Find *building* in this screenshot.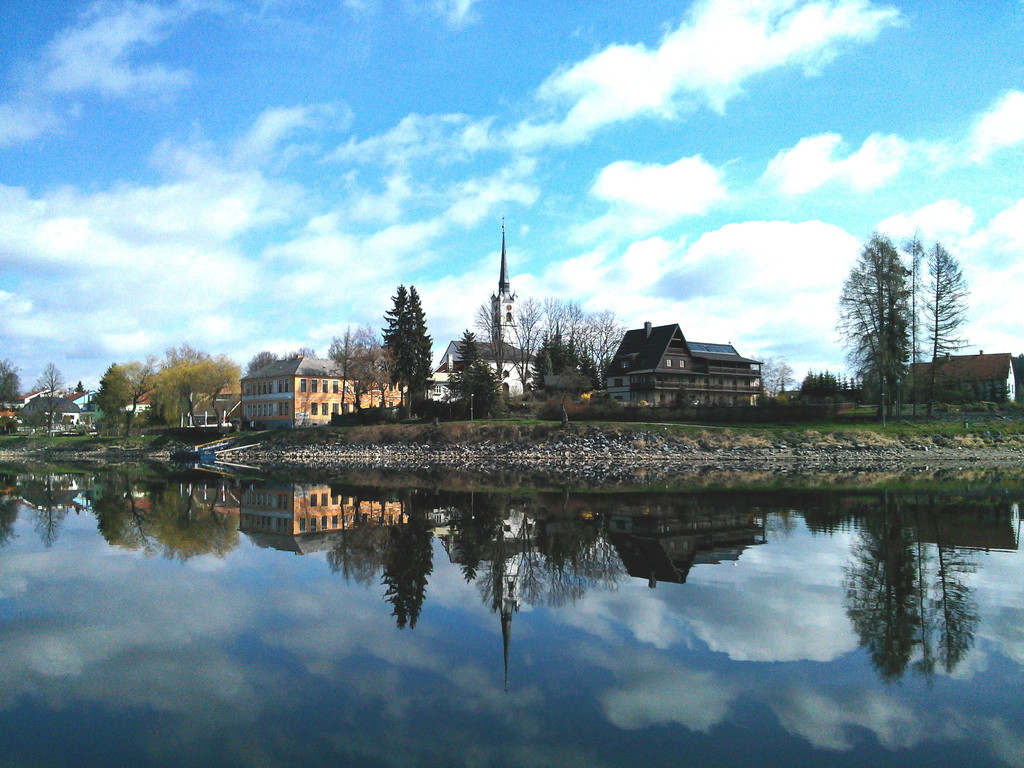
The bounding box for *building* is (432, 336, 538, 403).
